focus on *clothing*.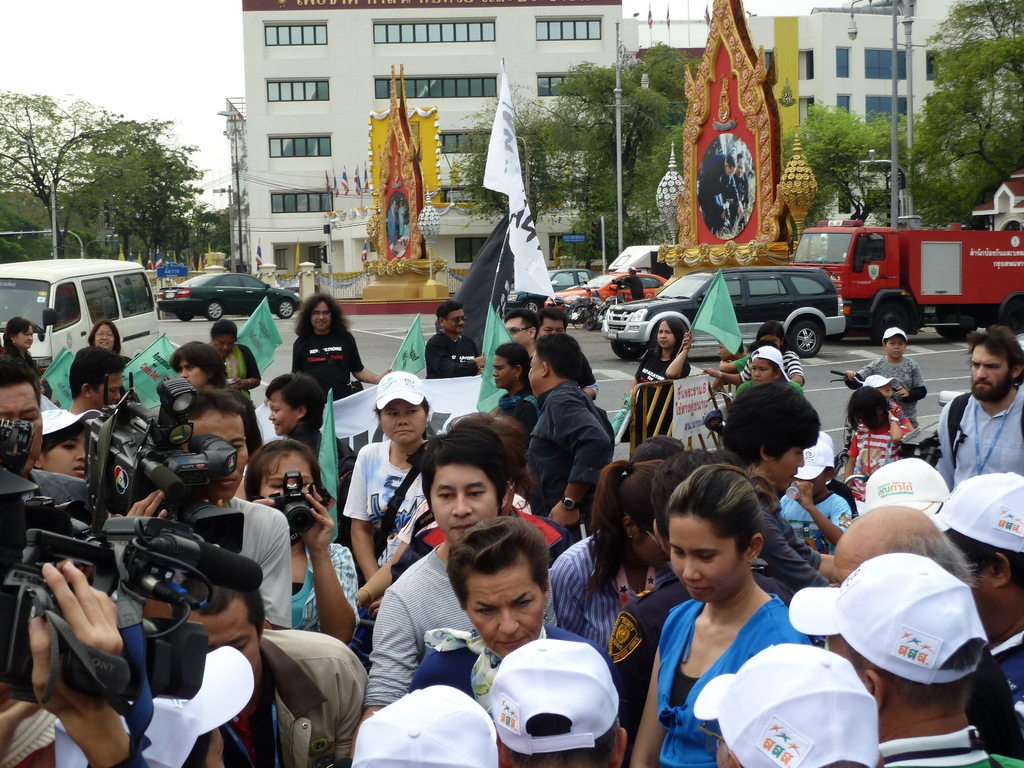
Focused at {"x1": 876, "y1": 726, "x2": 1023, "y2": 767}.
